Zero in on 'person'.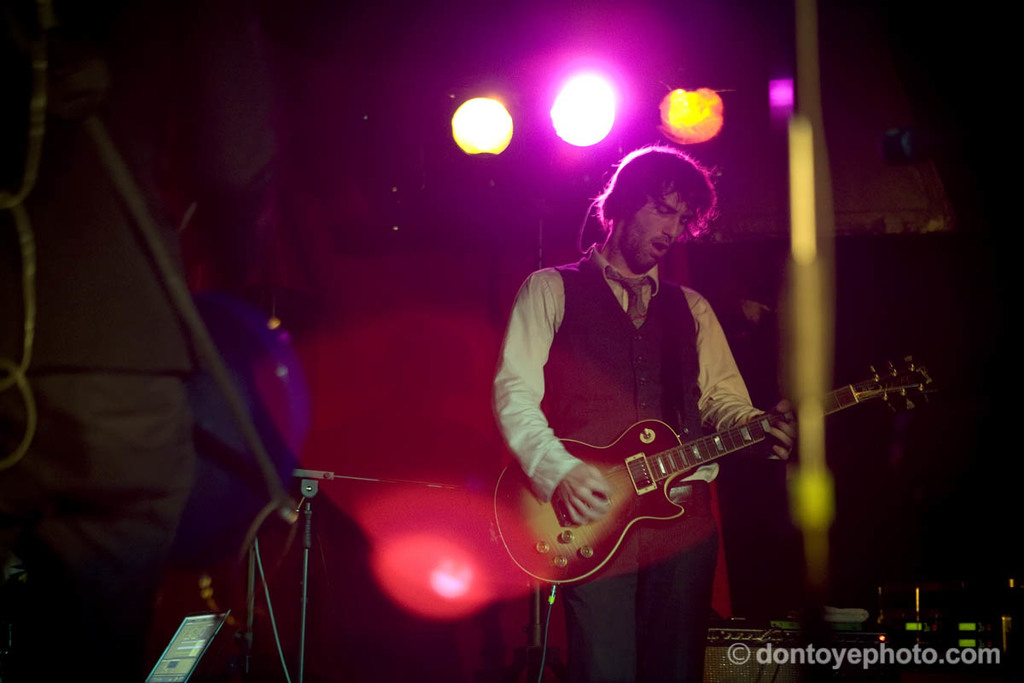
Zeroed in: (492,152,793,676).
